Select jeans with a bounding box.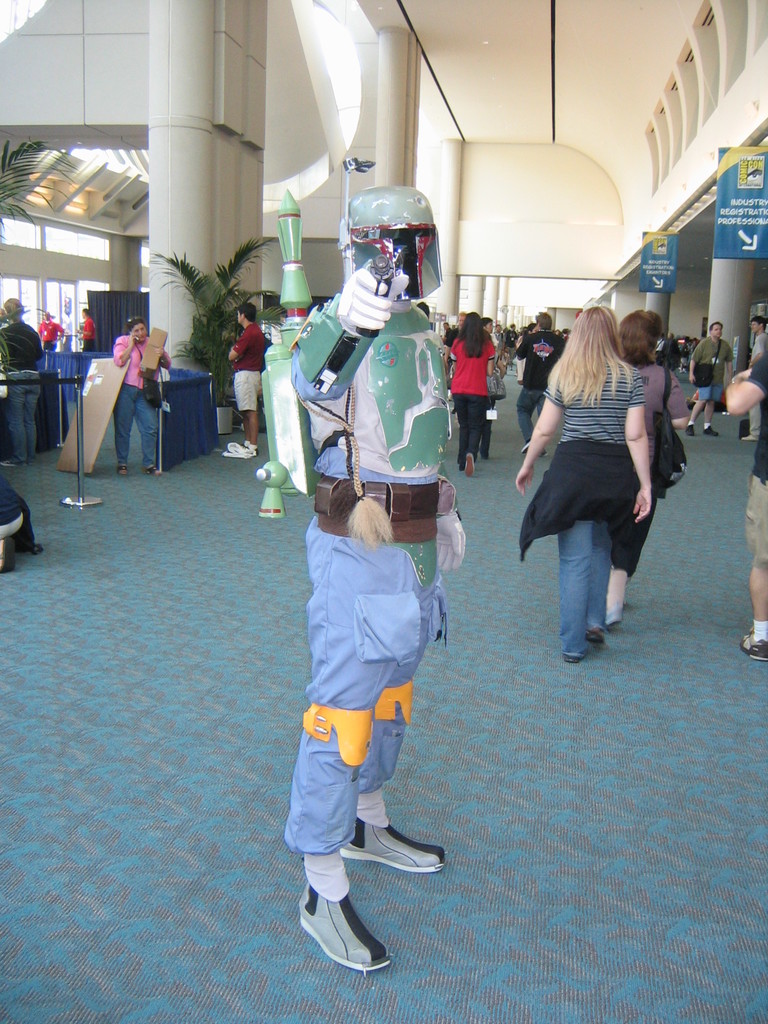
bbox=[110, 384, 163, 472].
